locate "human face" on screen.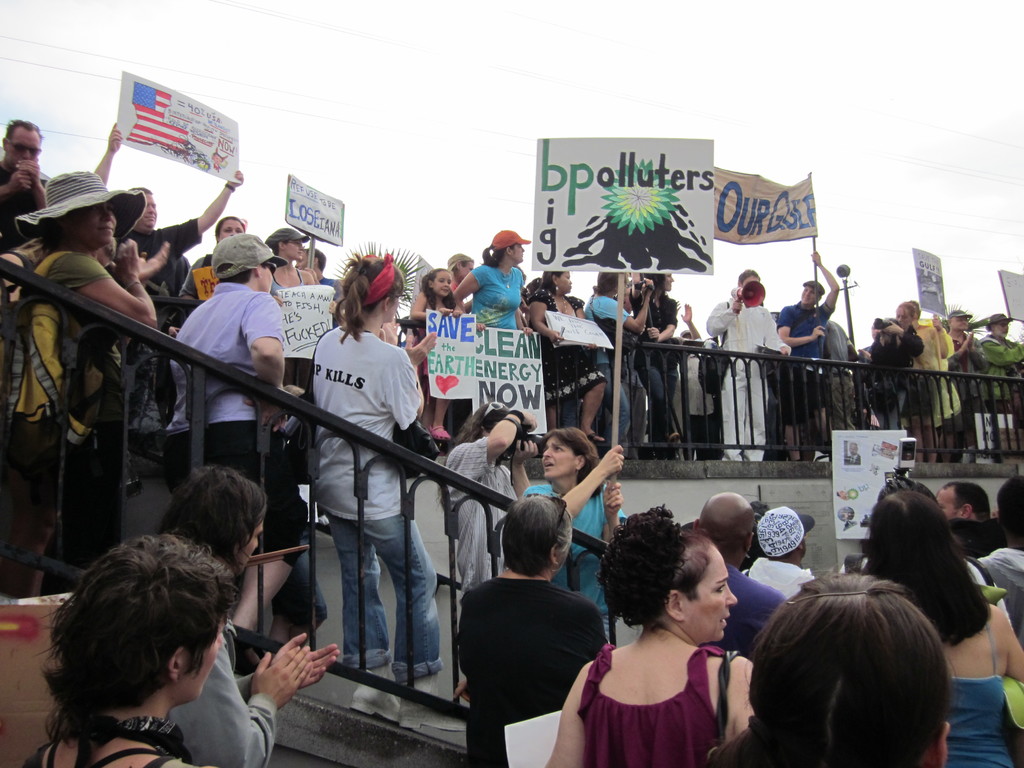
On screen at pyautogui.locateOnScreen(133, 187, 161, 228).
